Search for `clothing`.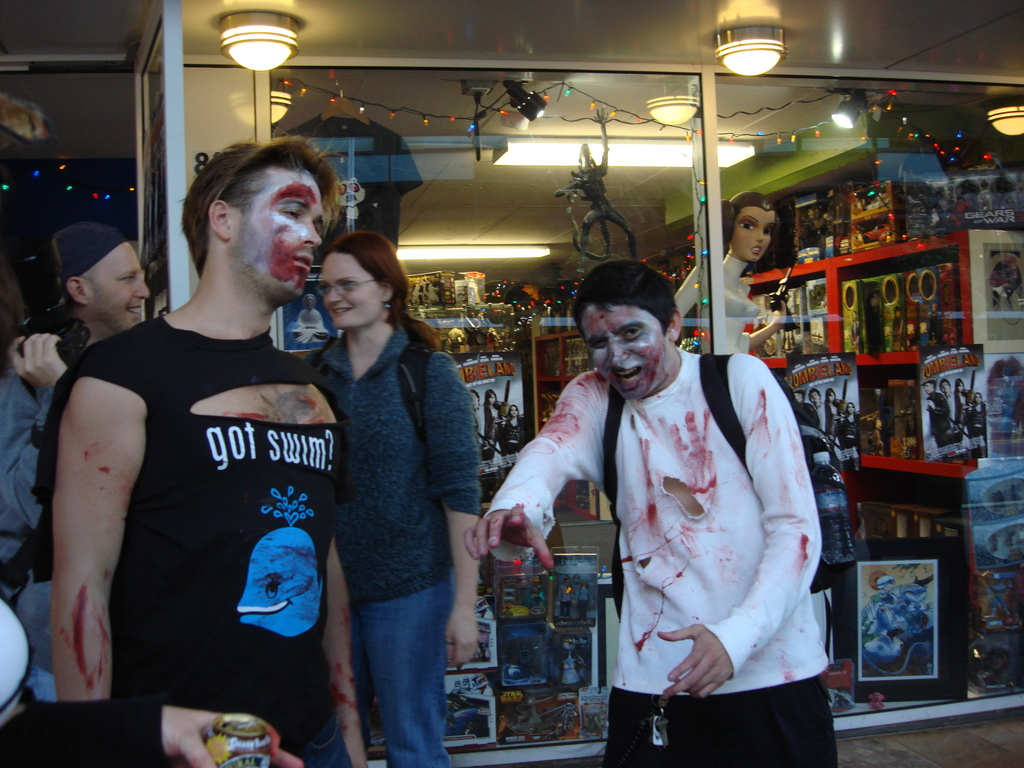
Found at <bbox>47, 310, 349, 767</bbox>.
